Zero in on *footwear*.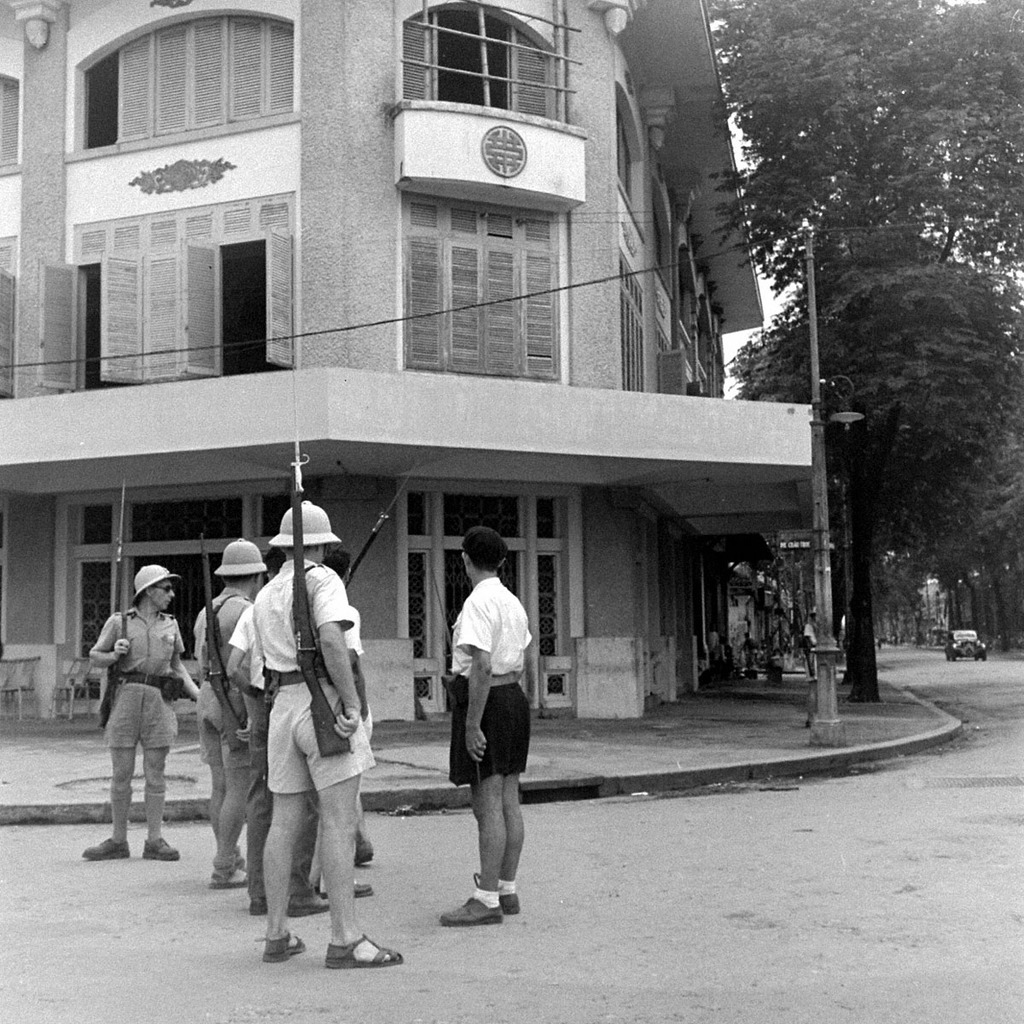
Zeroed in: locate(473, 873, 524, 915).
